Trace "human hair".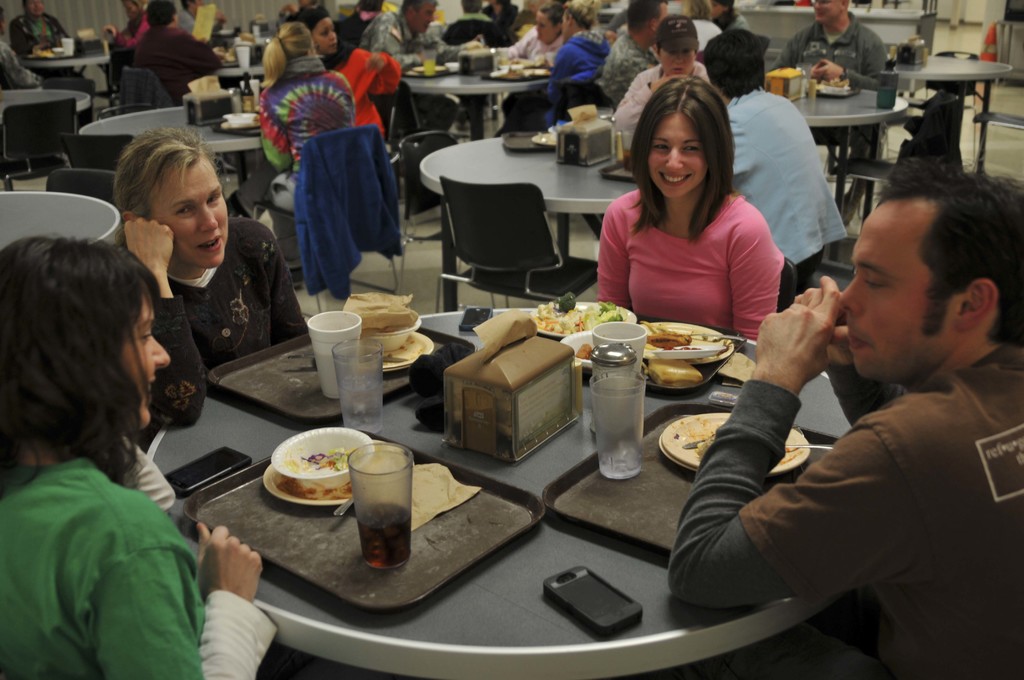
Traced to bbox(143, 0, 176, 29).
